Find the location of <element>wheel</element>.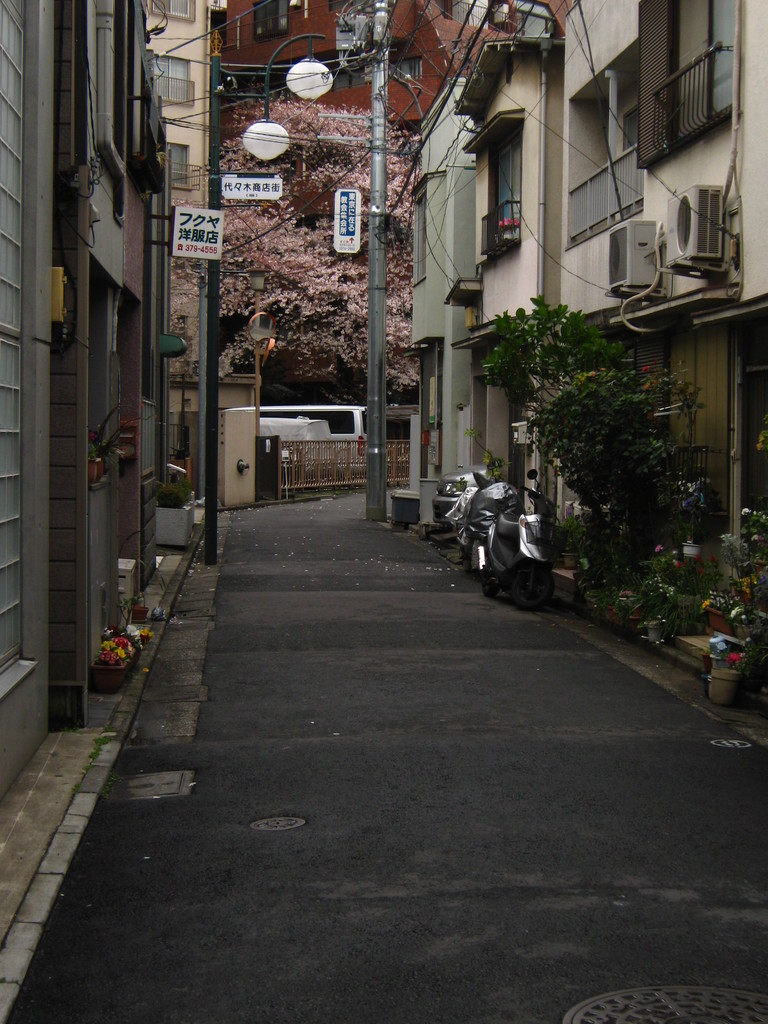
Location: box(511, 563, 546, 612).
